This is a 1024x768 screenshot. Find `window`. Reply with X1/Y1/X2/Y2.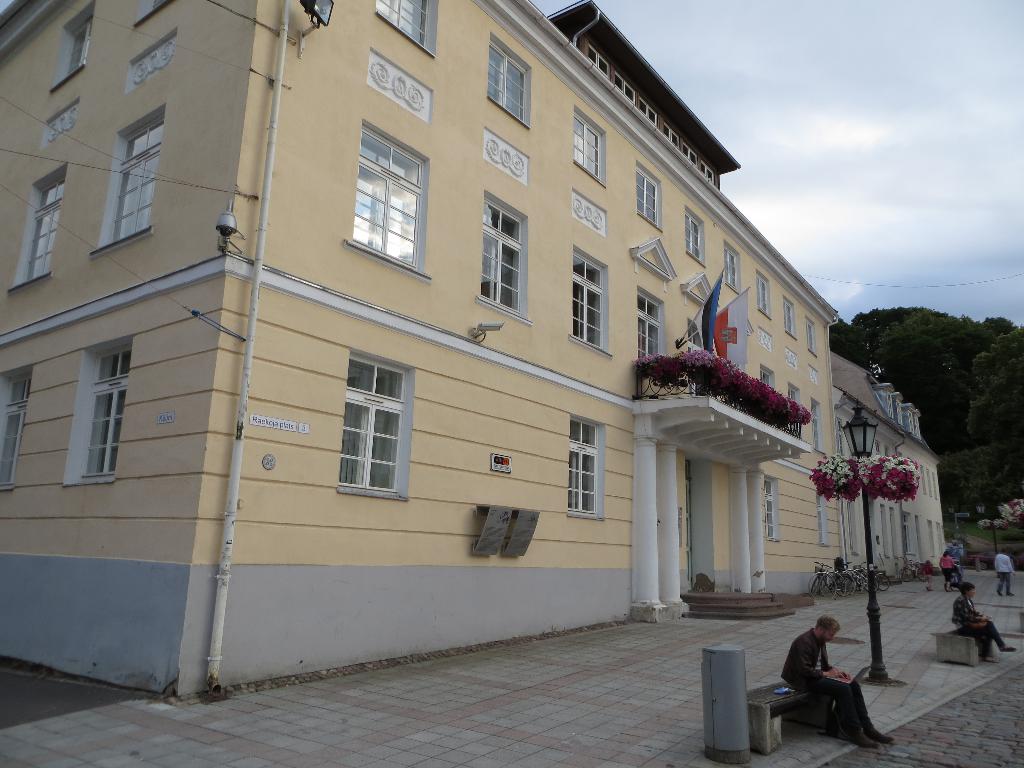
727/253/744/287.
